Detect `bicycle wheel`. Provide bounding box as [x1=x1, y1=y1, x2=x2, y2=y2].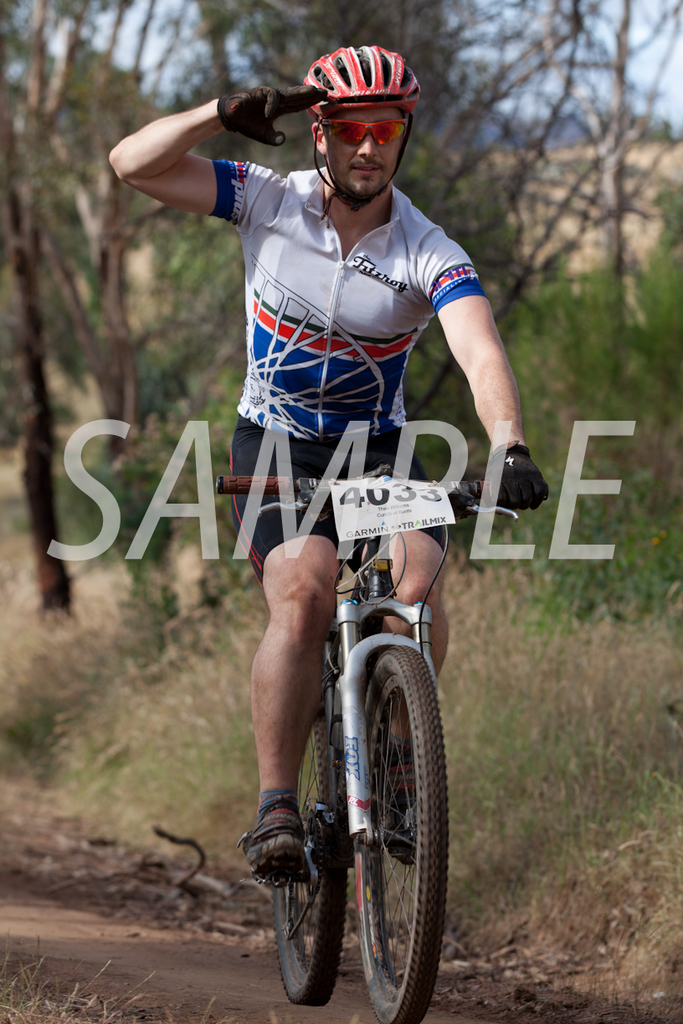
[x1=274, y1=723, x2=352, y2=1005].
